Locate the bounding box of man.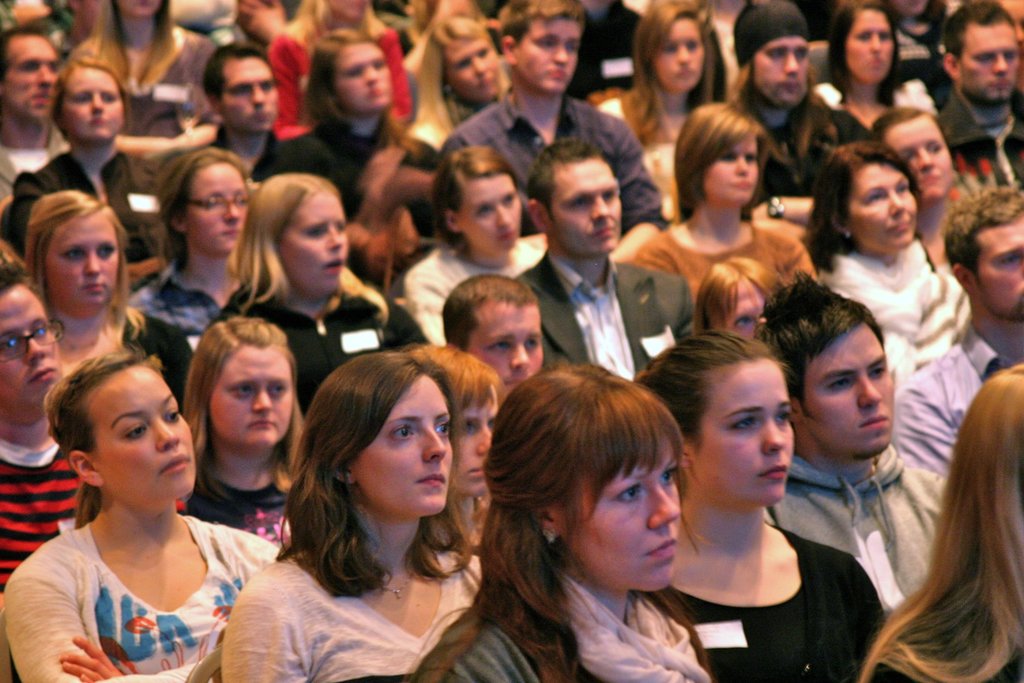
Bounding box: Rect(555, 0, 680, 118).
